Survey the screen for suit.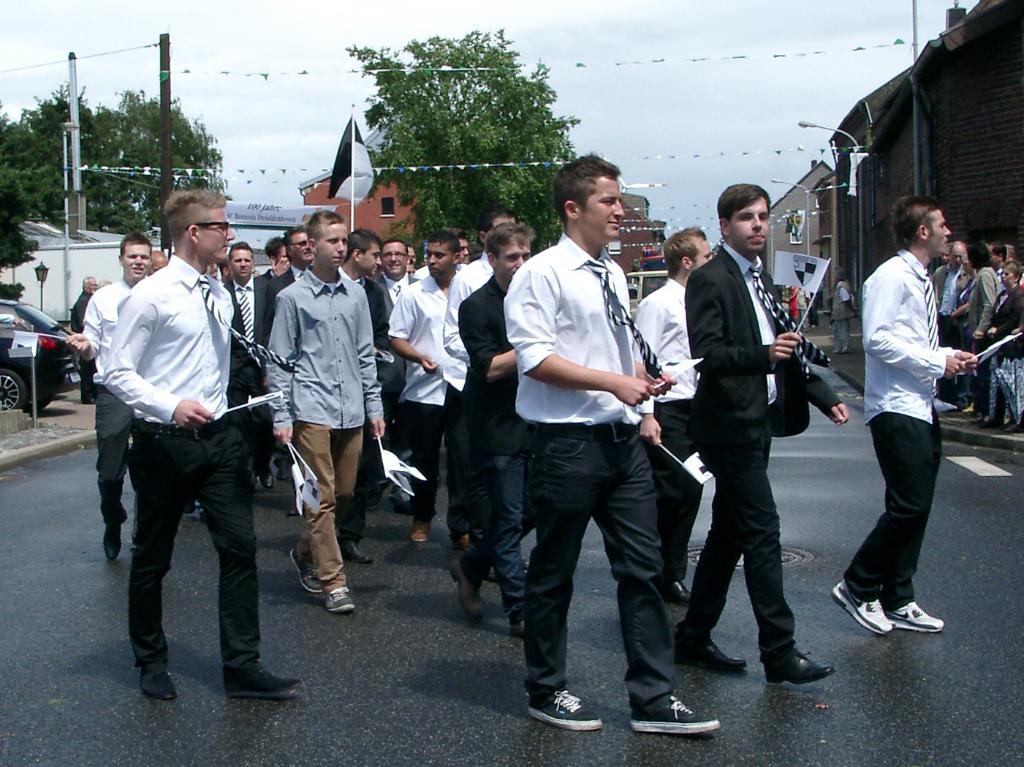
Survey found: [left=223, top=275, right=272, bottom=467].
